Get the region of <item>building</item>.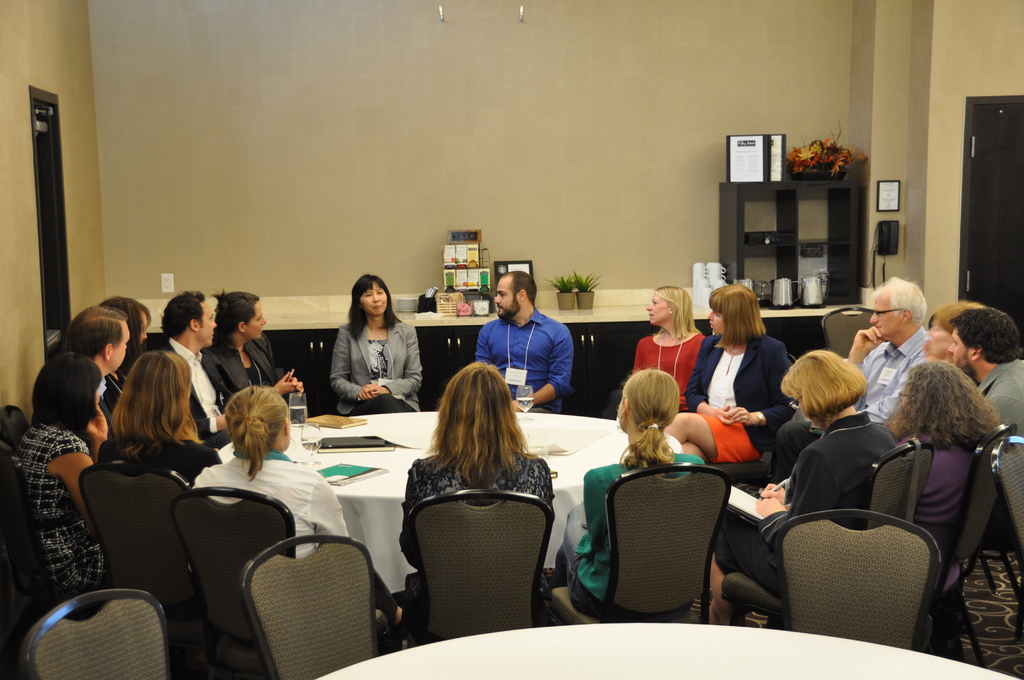
bbox=[0, 0, 1023, 679].
